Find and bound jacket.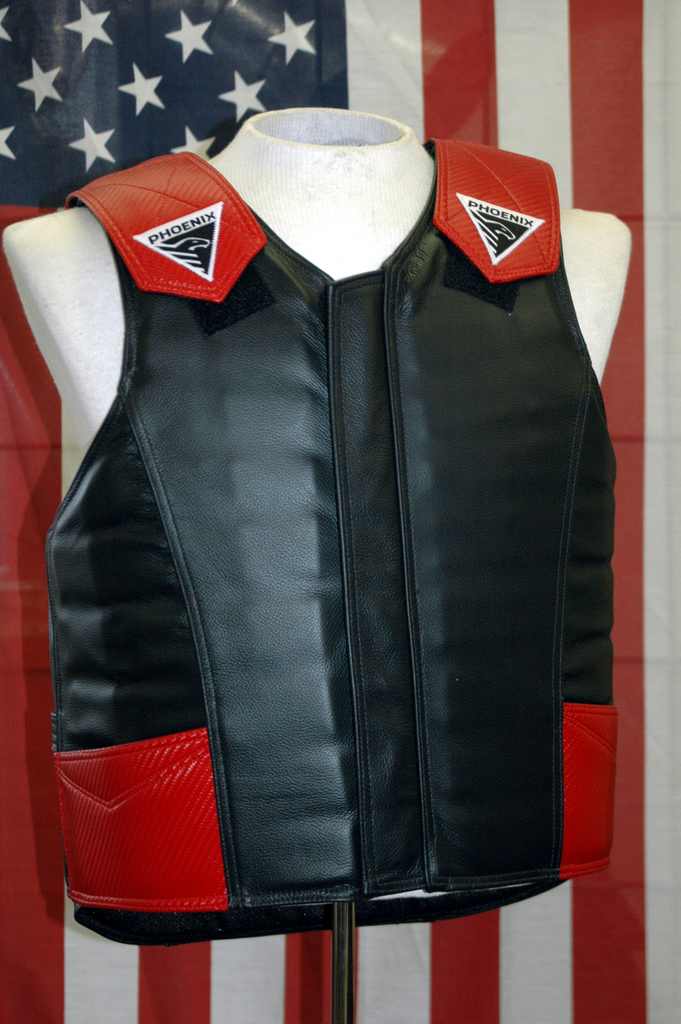
Bound: bbox(12, 149, 633, 981).
